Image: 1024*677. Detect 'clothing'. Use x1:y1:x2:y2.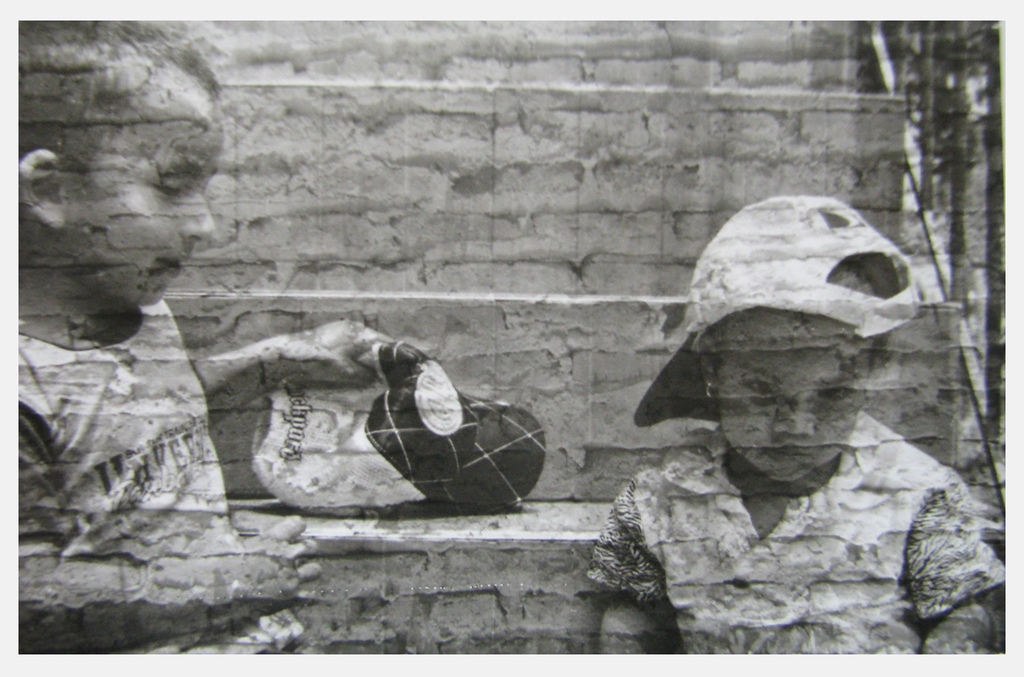
576:187:1010:659.
